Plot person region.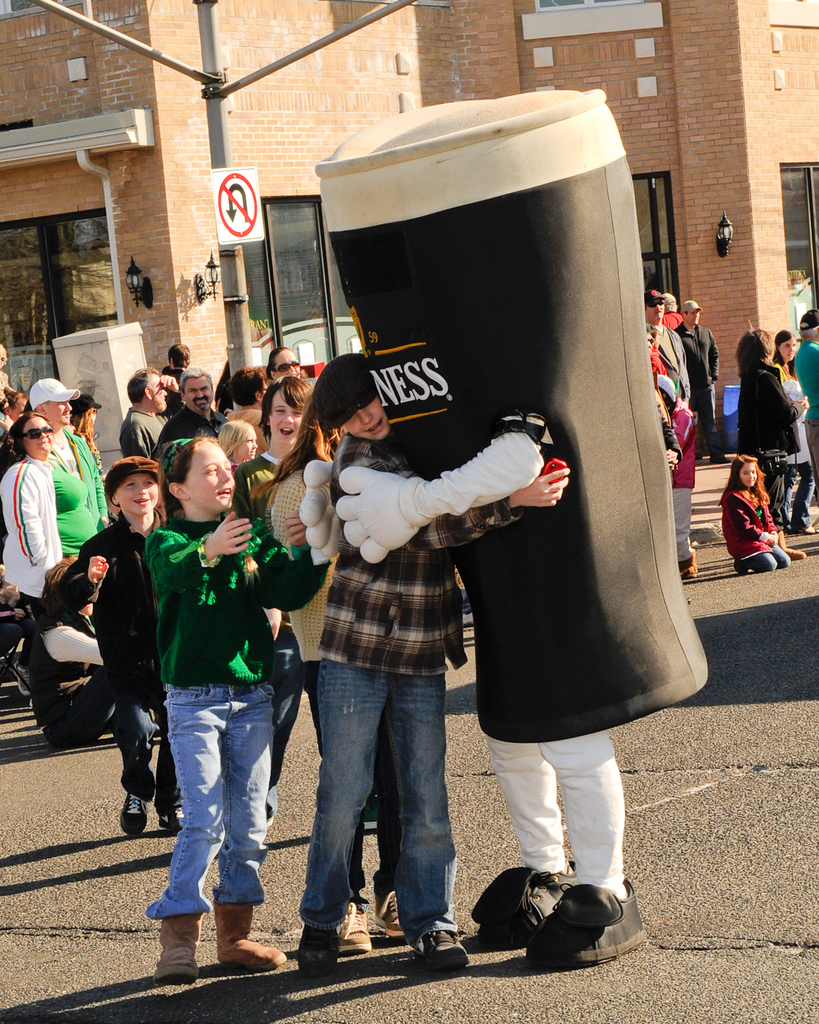
Plotted at 768 323 812 526.
